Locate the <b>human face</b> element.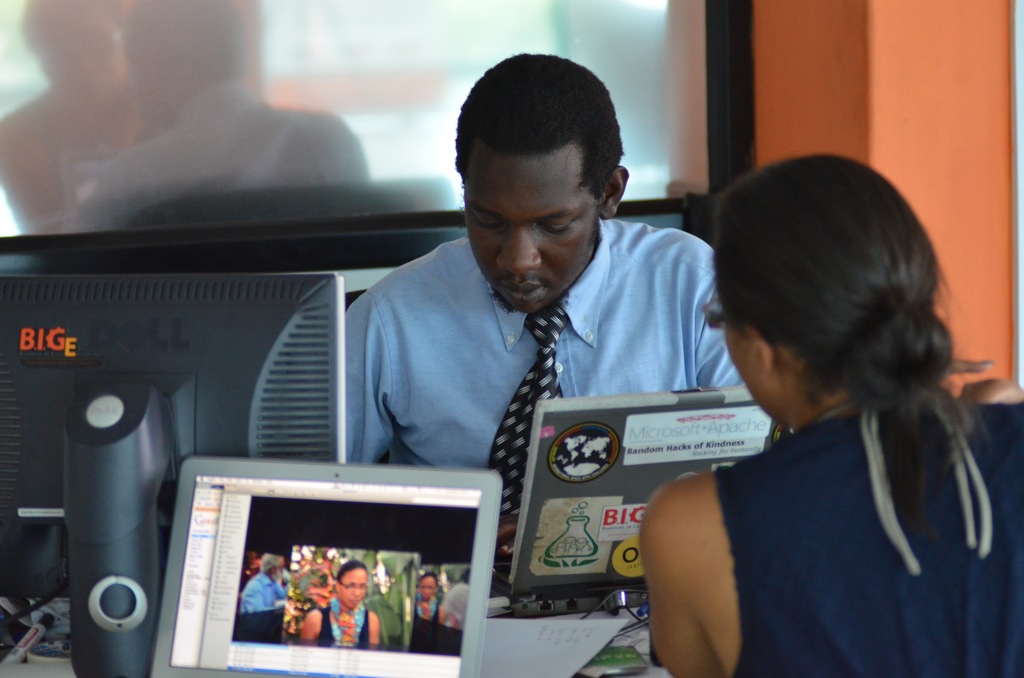
Element bbox: l=467, t=157, r=593, b=315.
